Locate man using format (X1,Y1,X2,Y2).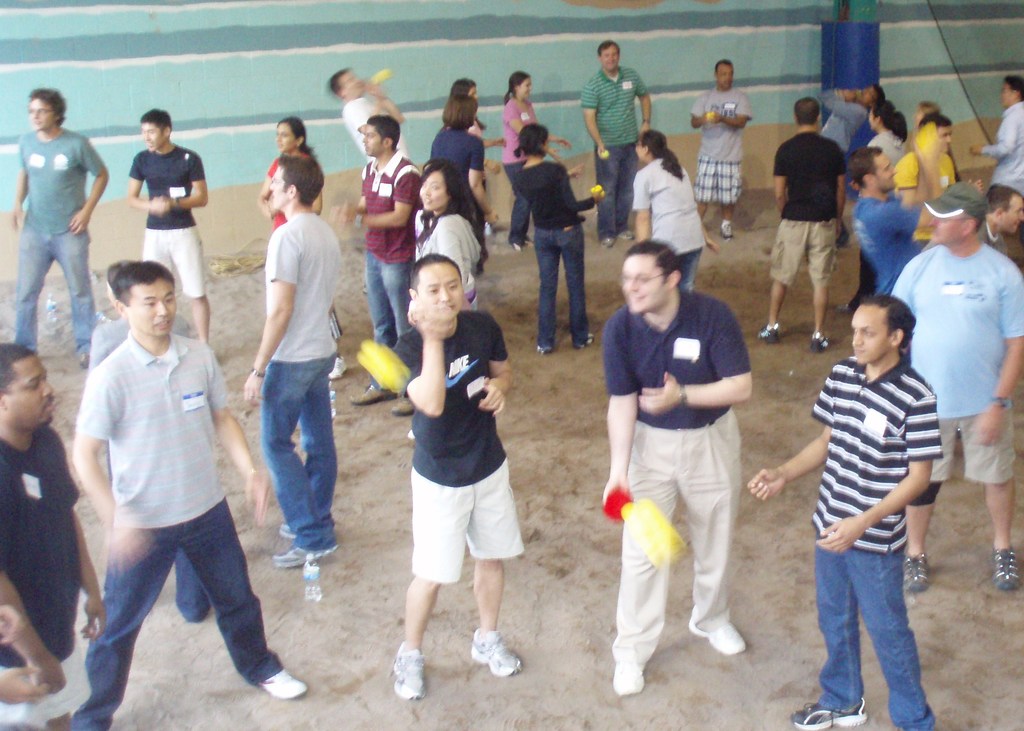
(0,338,104,729).
